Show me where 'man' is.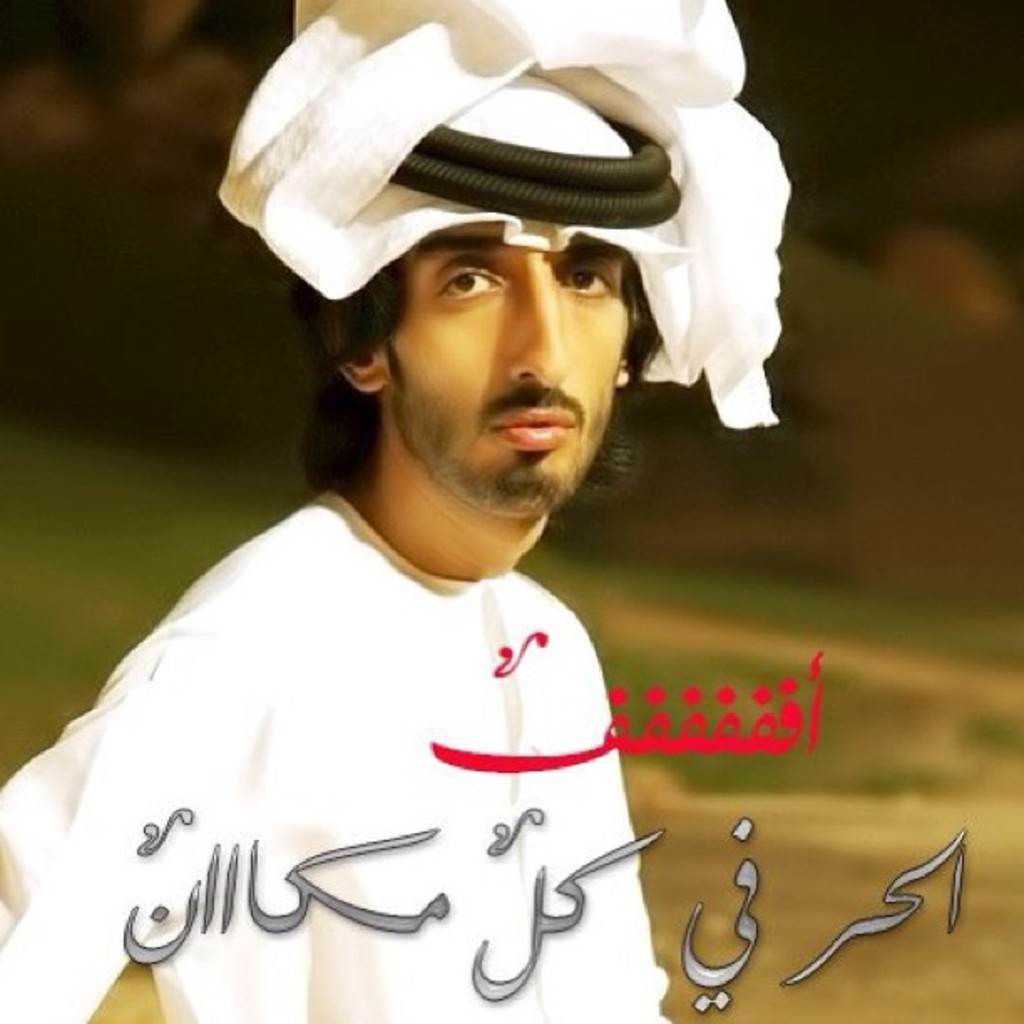
'man' is at BBox(20, 32, 835, 1002).
